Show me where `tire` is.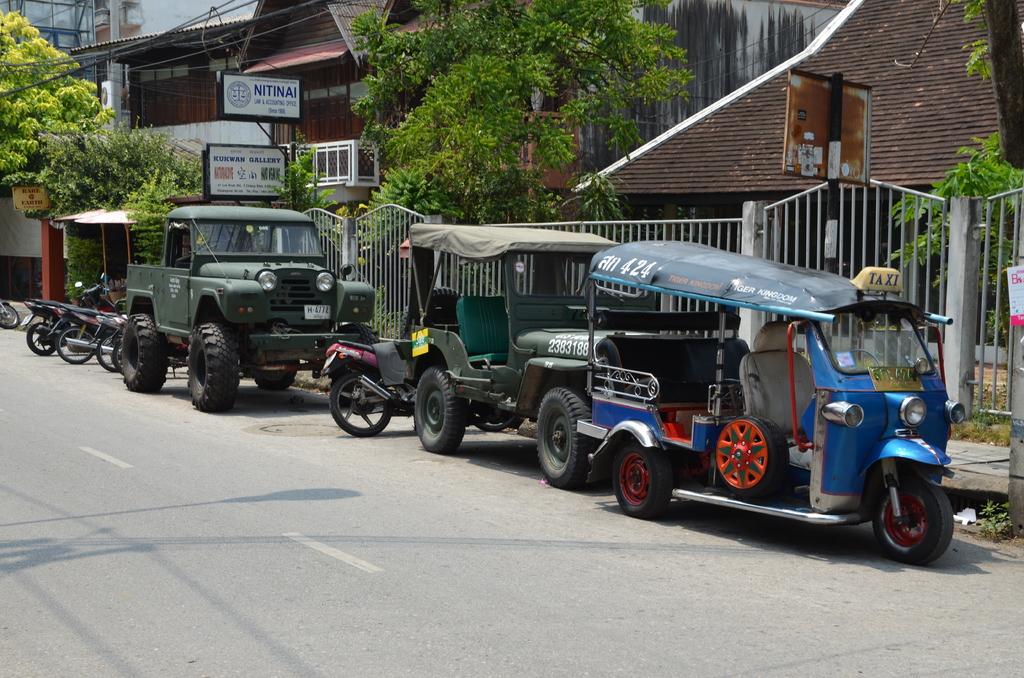
`tire` is at (329, 373, 392, 437).
